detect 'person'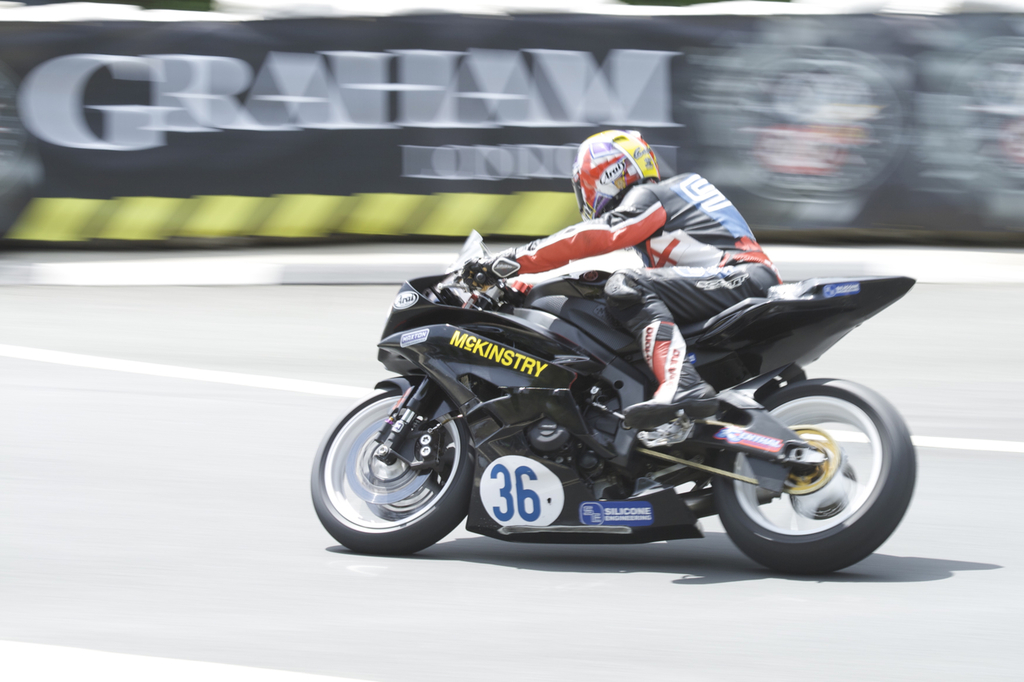
[left=426, top=149, right=810, bottom=551]
